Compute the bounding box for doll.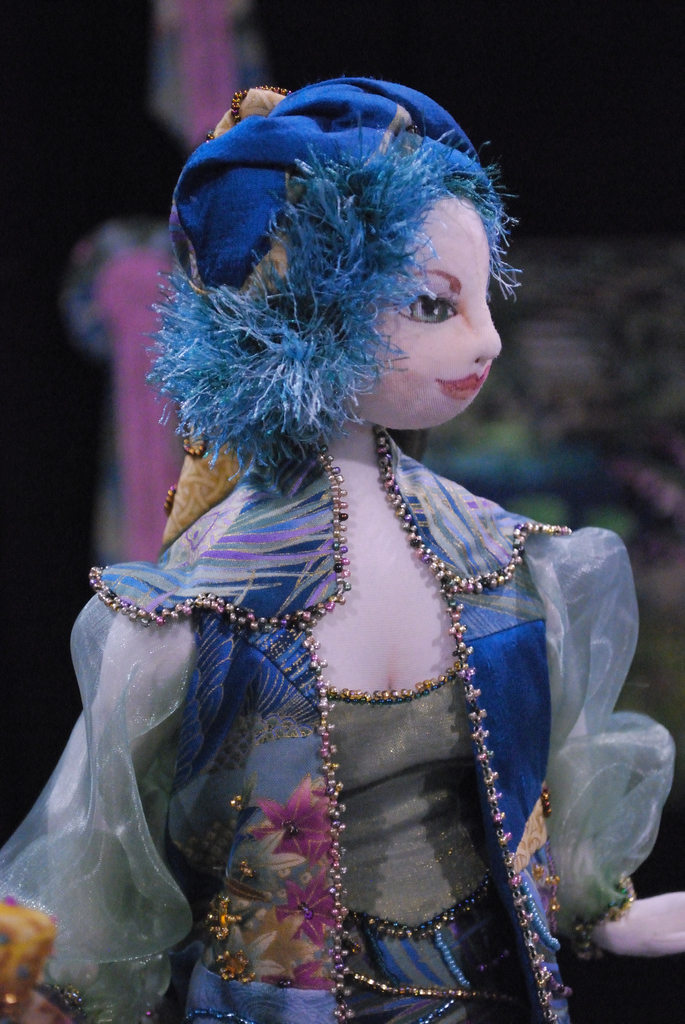
region(0, 75, 679, 1023).
